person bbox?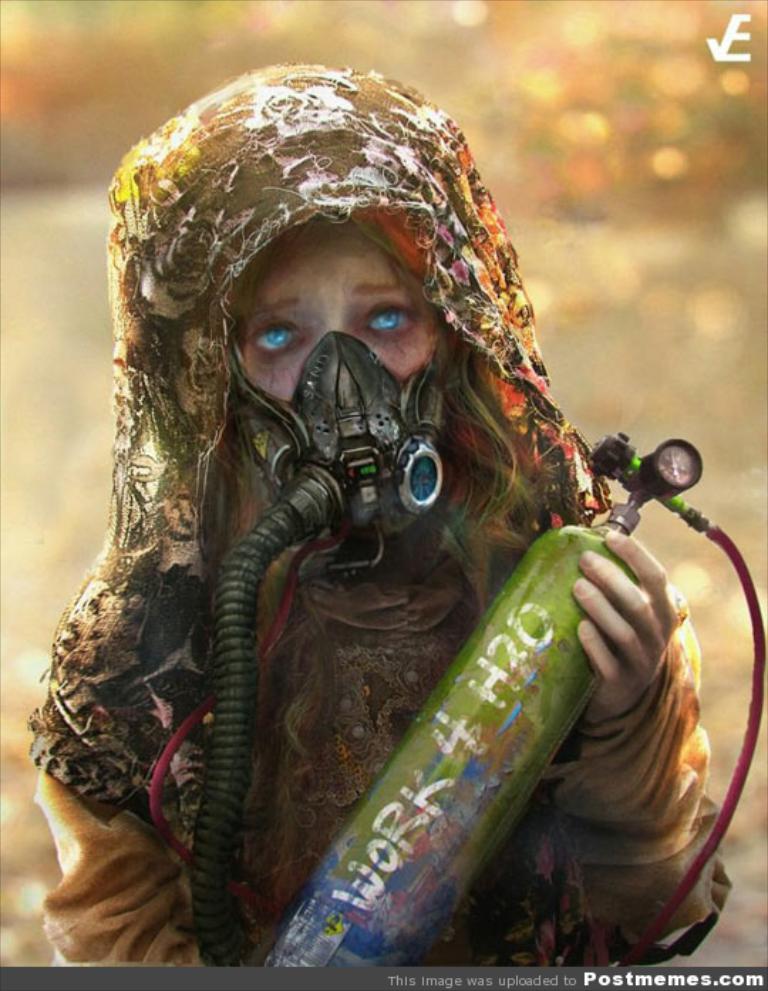
Rect(65, 105, 708, 948)
